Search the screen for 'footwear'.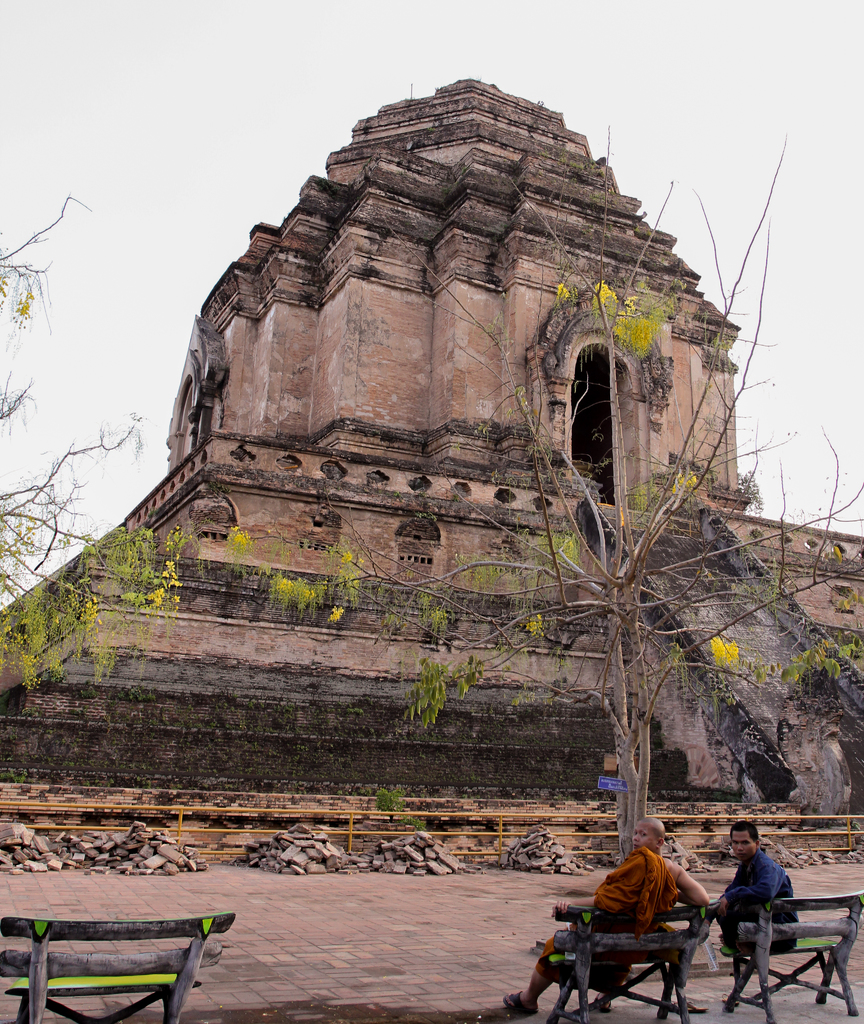
Found at {"left": 495, "top": 989, "right": 539, "bottom": 1012}.
